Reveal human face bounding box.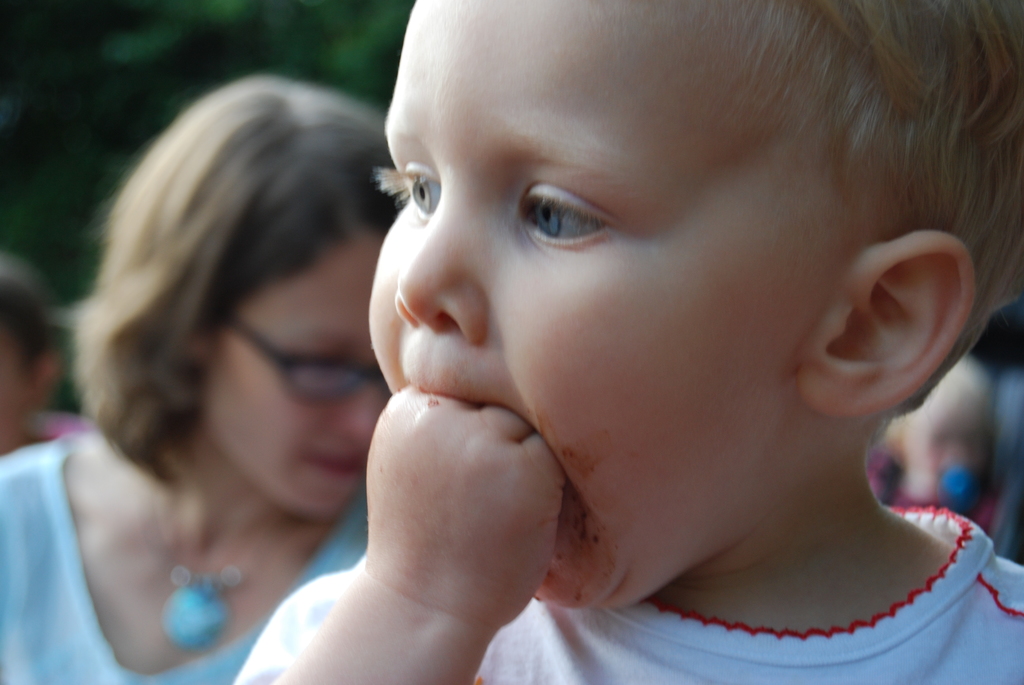
Revealed: {"x1": 198, "y1": 236, "x2": 388, "y2": 515}.
